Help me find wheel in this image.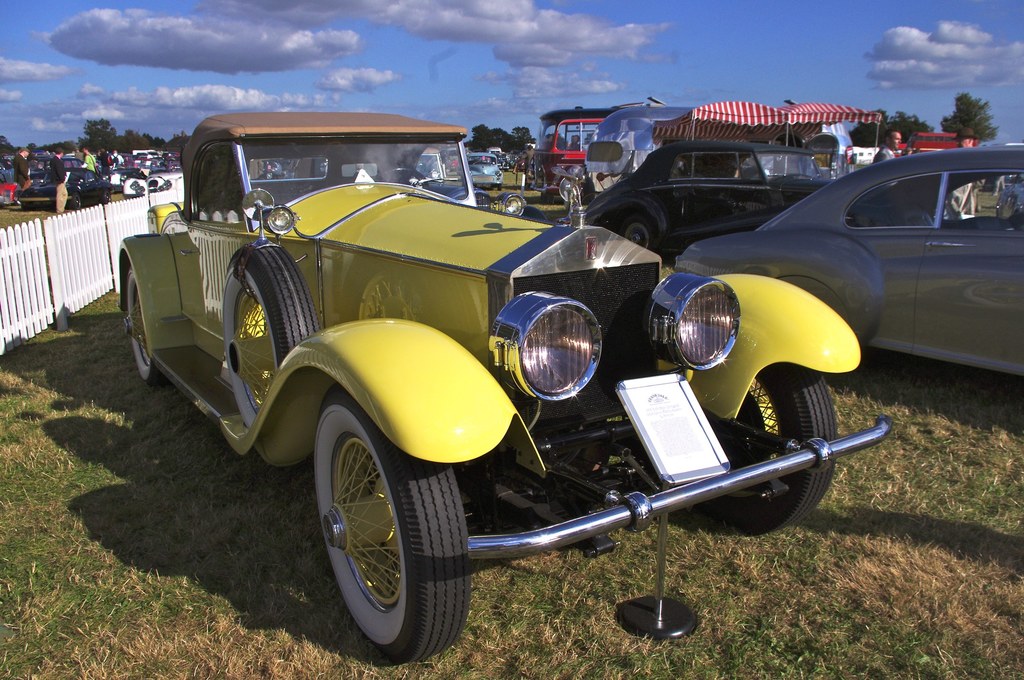
Found it: 224, 242, 321, 429.
